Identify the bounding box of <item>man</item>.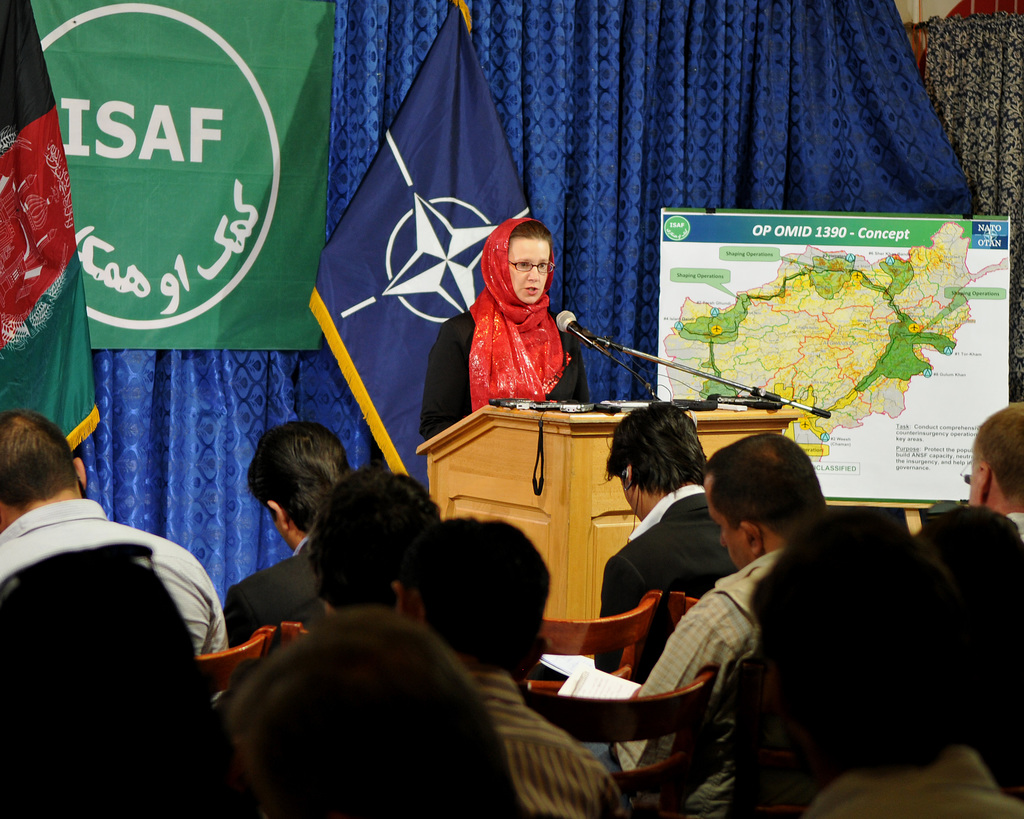
select_region(0, 411, 231, 704).
